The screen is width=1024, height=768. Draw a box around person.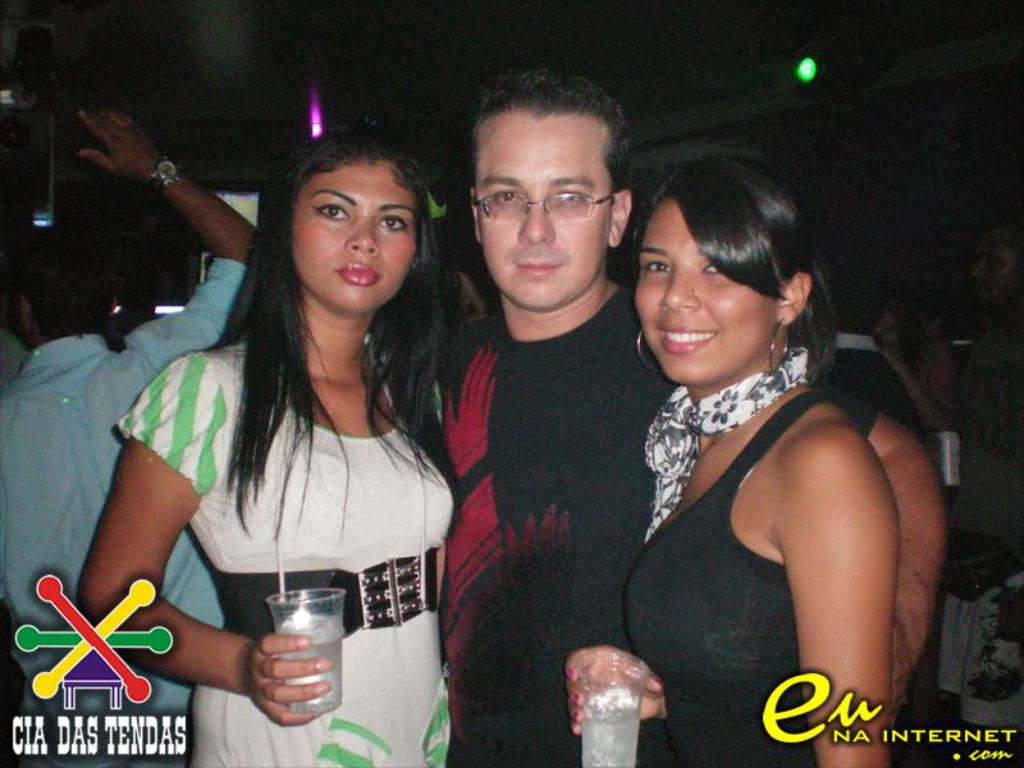
bbox=(564, 157, 901, 767).
